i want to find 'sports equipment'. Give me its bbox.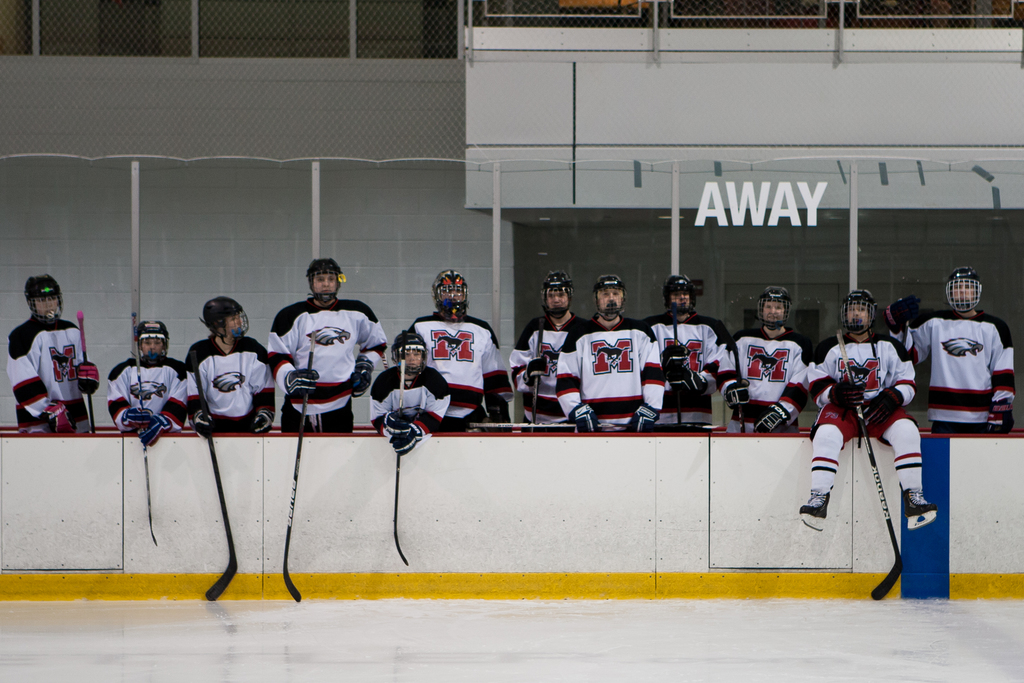
<box>75,357,97,397</box>.
